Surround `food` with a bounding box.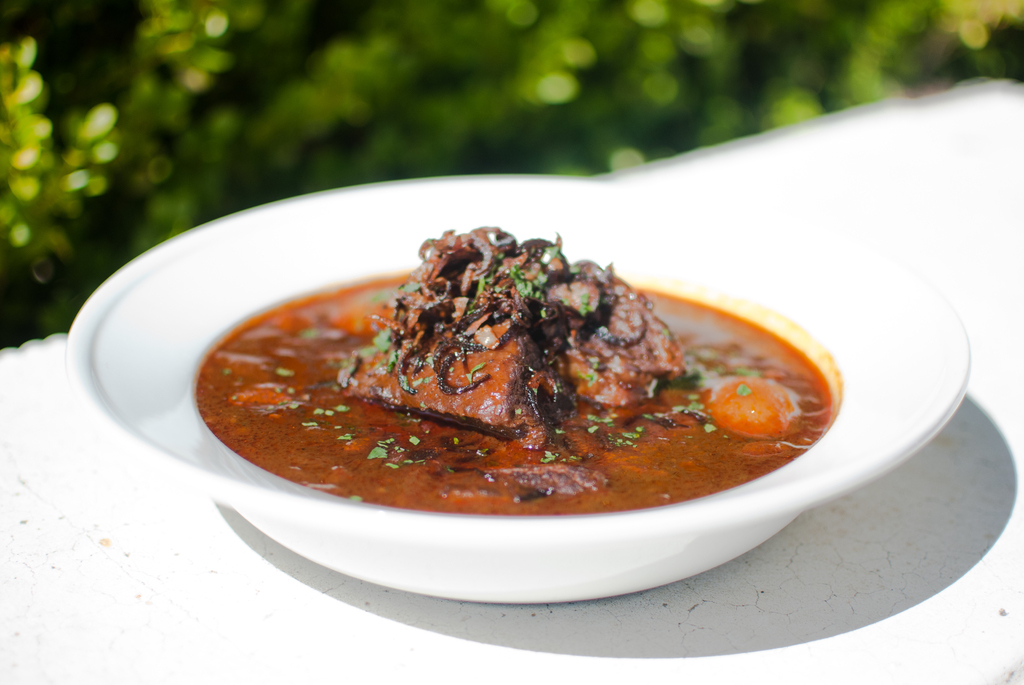
x1=223 y1=237 x2=826 y2=530.
